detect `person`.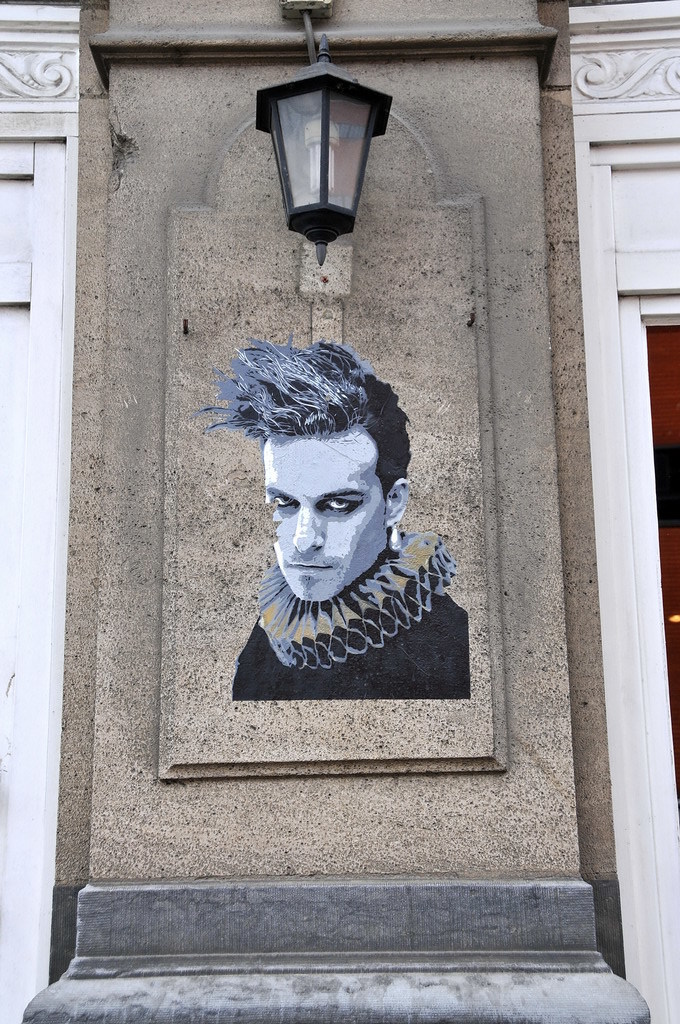
Detected at locate(166, 335, 464, 722).
